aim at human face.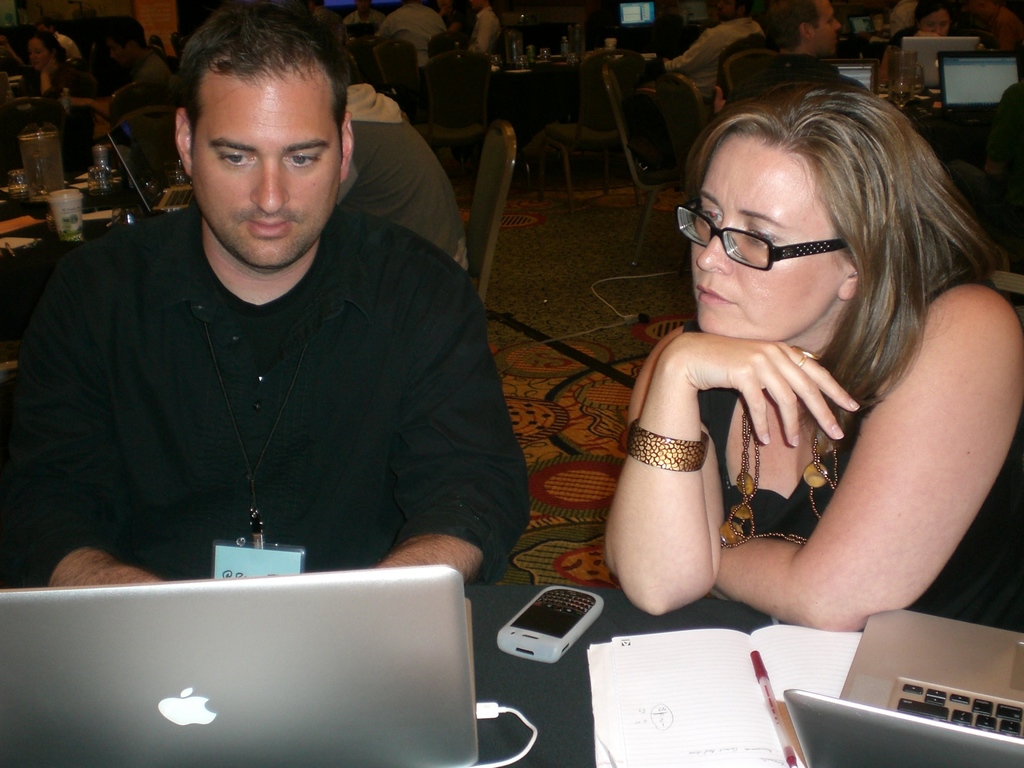
Aimed at pyautogui.locateOnScreen(922, 10, 948, 38).
